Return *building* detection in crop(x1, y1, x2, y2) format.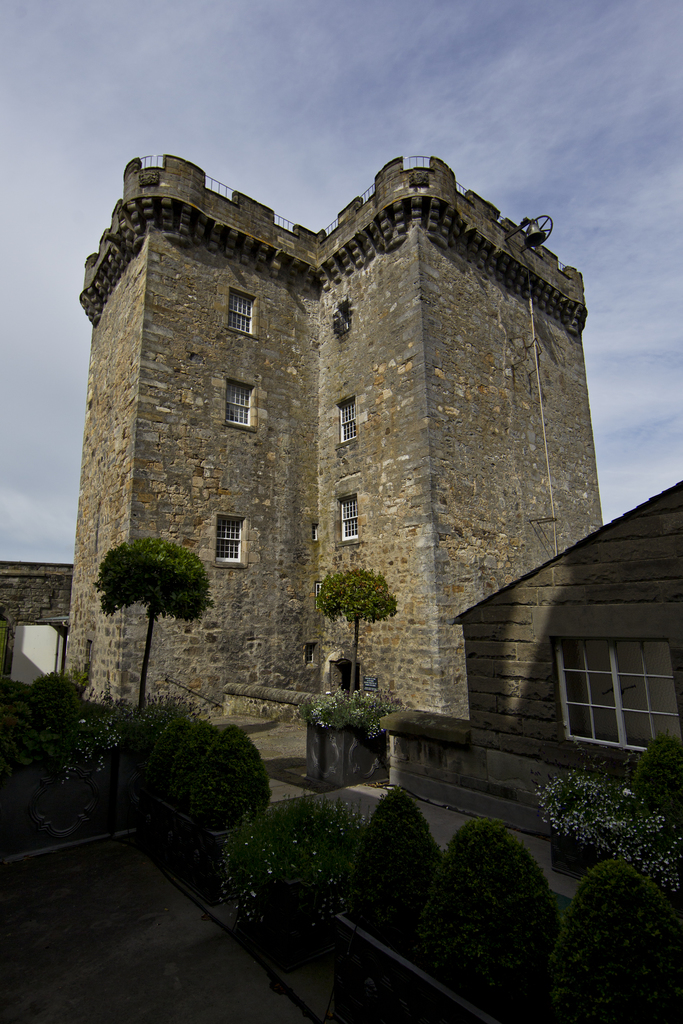
crop(0, 150, 682, 892).
